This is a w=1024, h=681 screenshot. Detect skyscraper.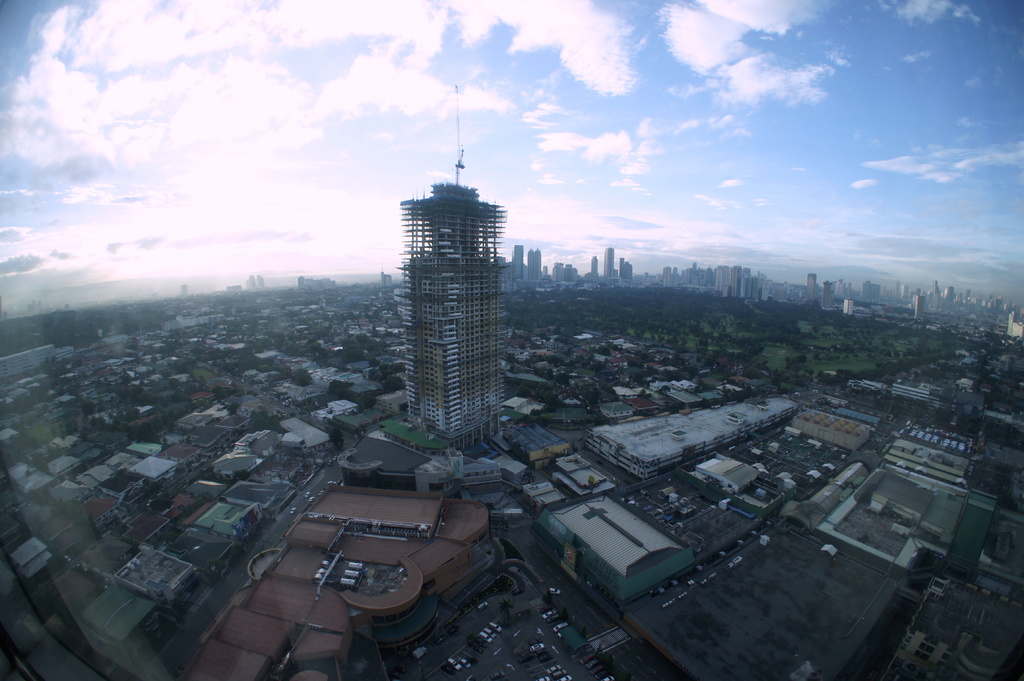
529 244 545 284.
